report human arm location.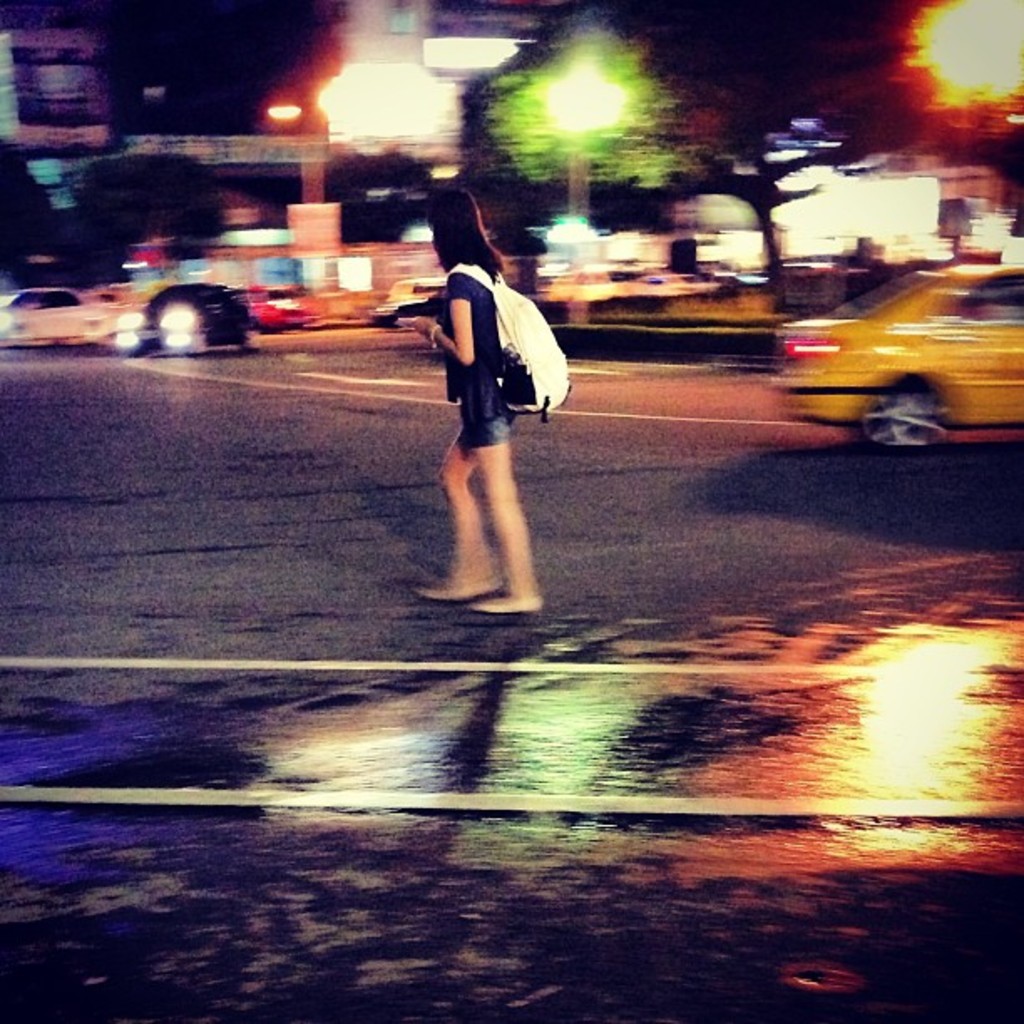
Report: <box>398,273,470,363</box>.
